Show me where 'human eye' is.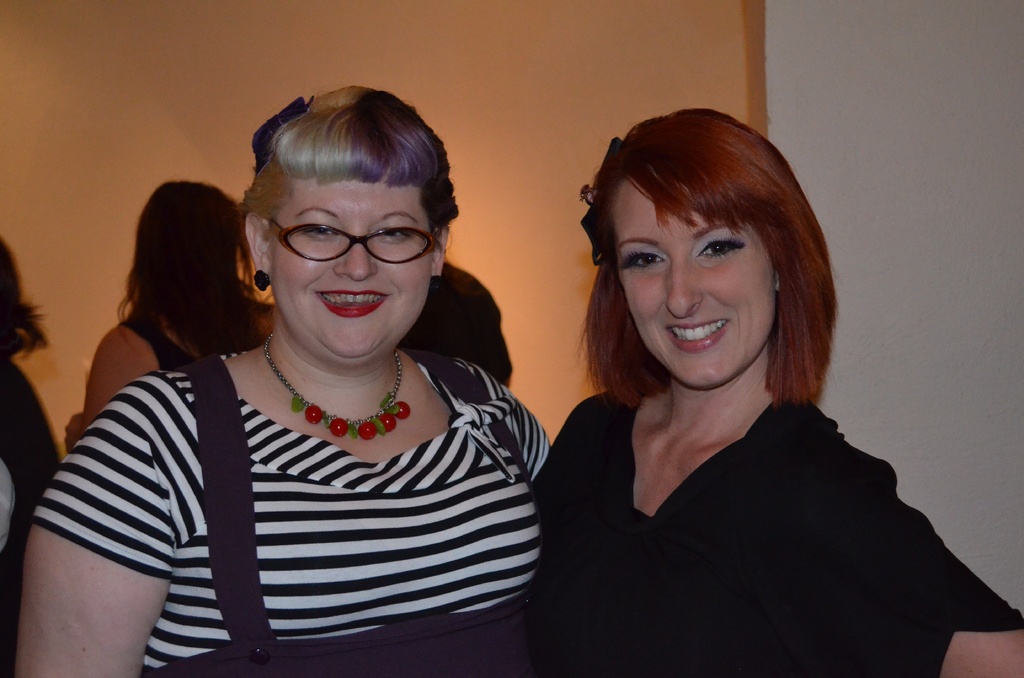
'human eye' is at 374/223/411/245.
